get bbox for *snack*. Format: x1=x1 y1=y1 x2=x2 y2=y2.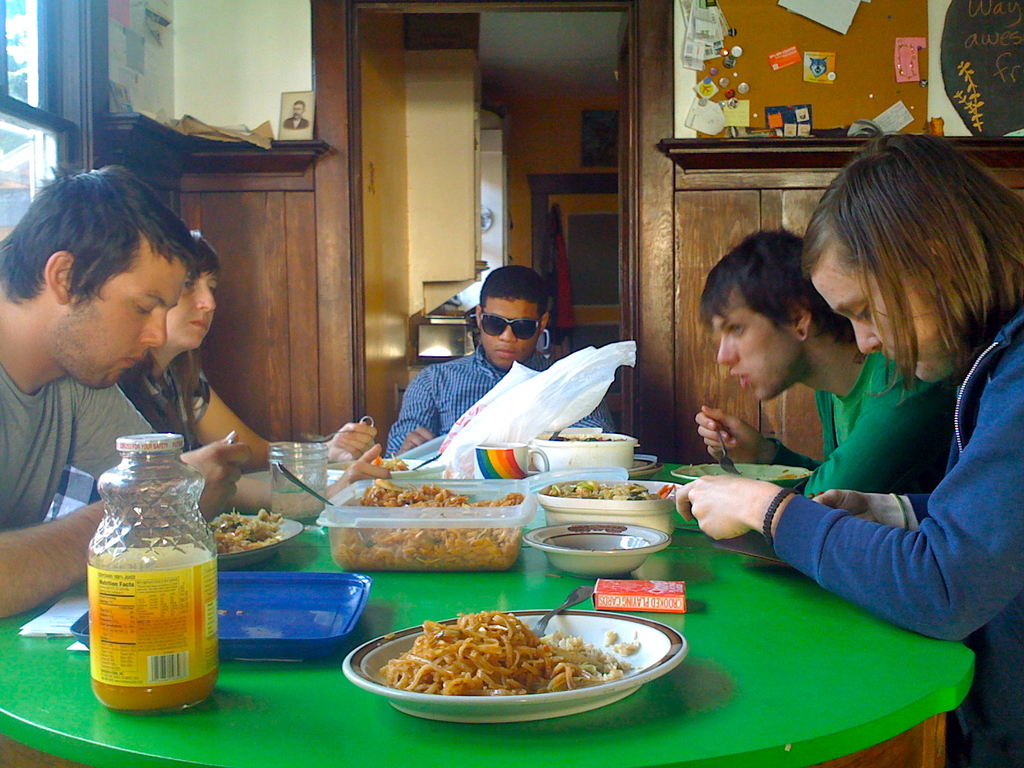
x1=337 y1=478 x2=524 y2=572.
